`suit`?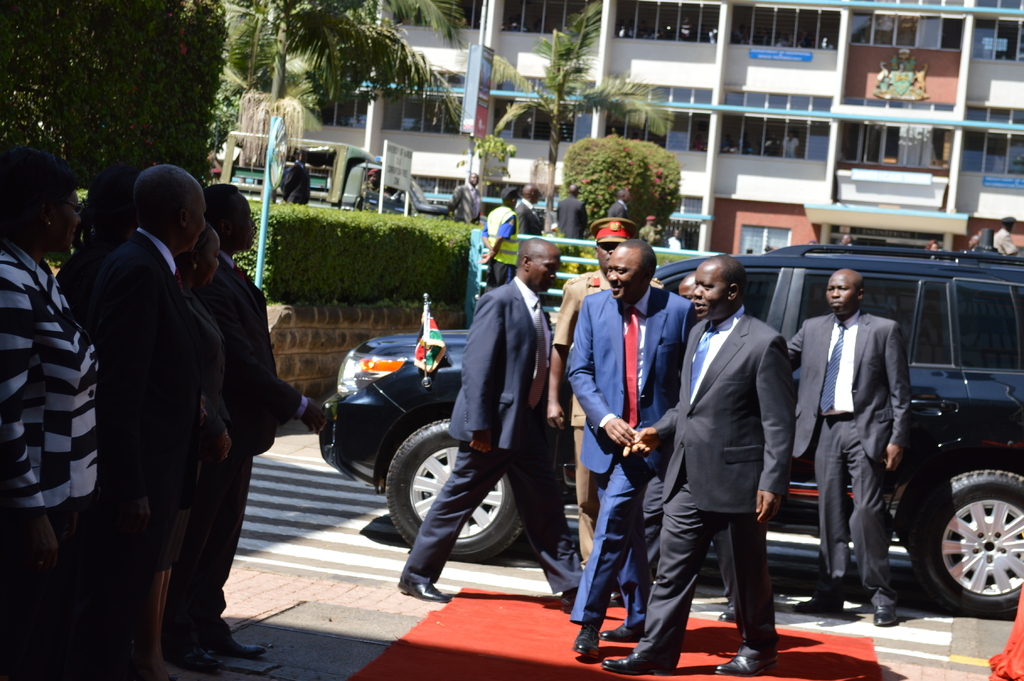
BBox(399, 277, 582, 595)
